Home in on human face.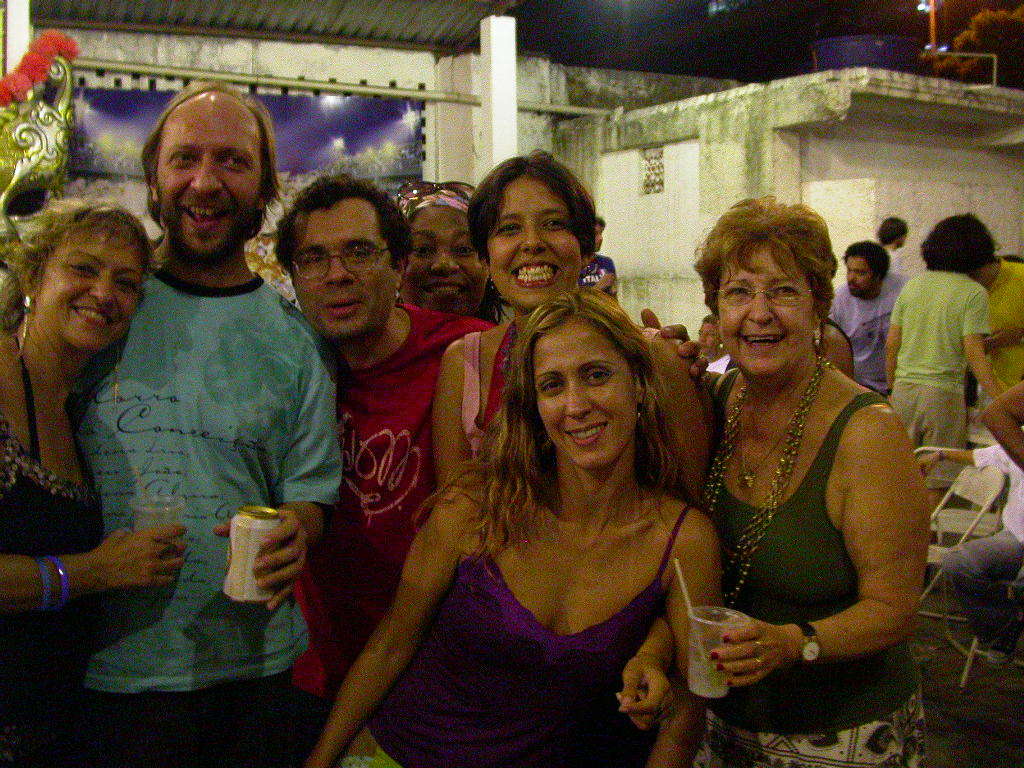
Homed in at l=489, t=186, r=584, b=309.
